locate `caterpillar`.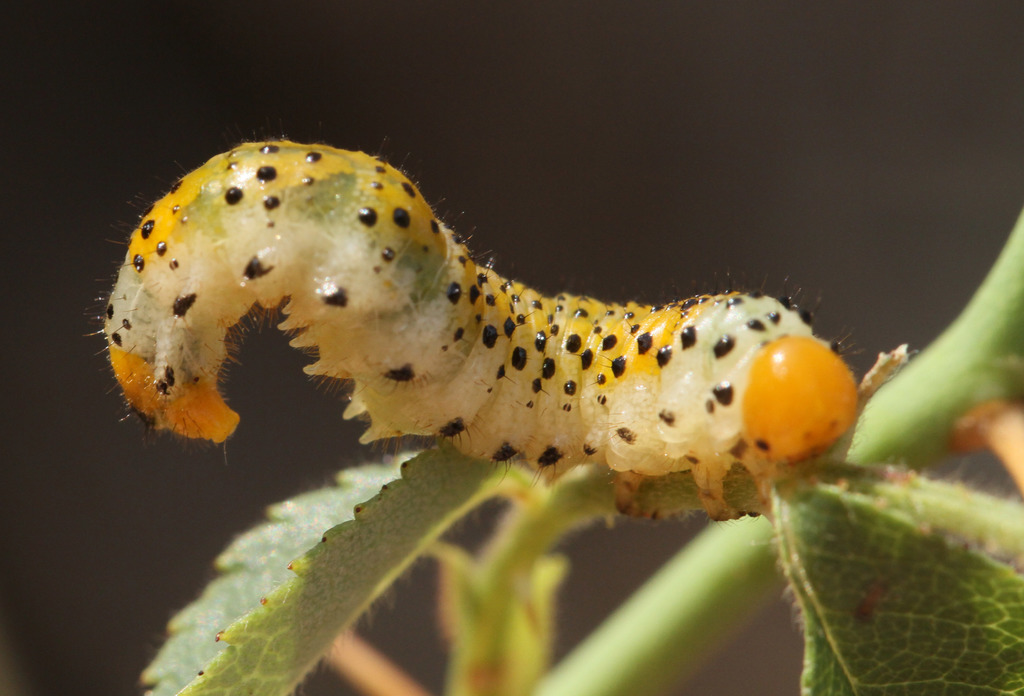
Bounding box: 90,140,858,525.
